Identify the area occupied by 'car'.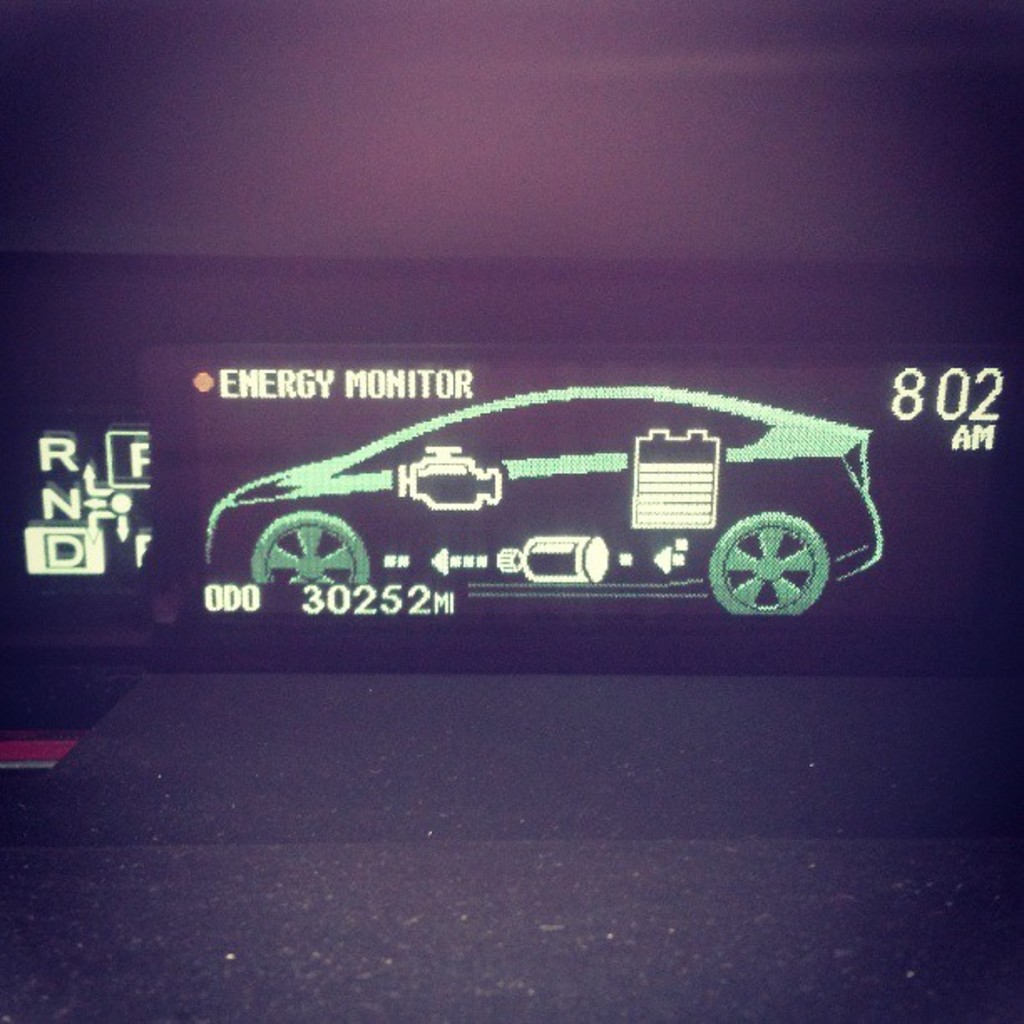
Area: locate(201, 383, 887, 614).
